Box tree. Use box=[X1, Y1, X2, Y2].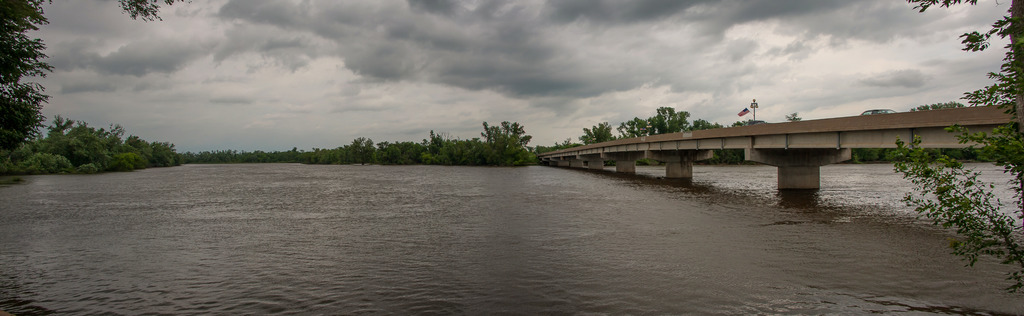
box=[0, 0, 188, 162].
